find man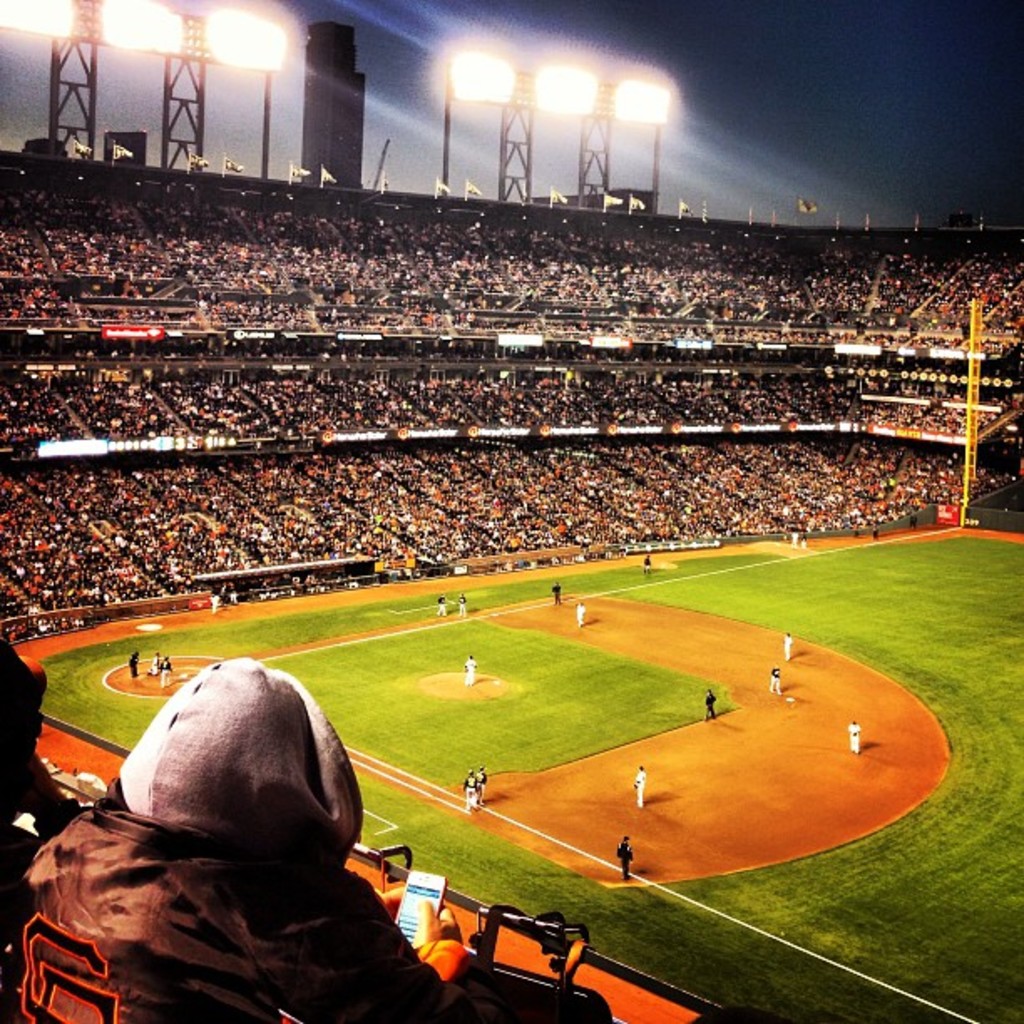
bbox=(783, 632, 790, 659)
